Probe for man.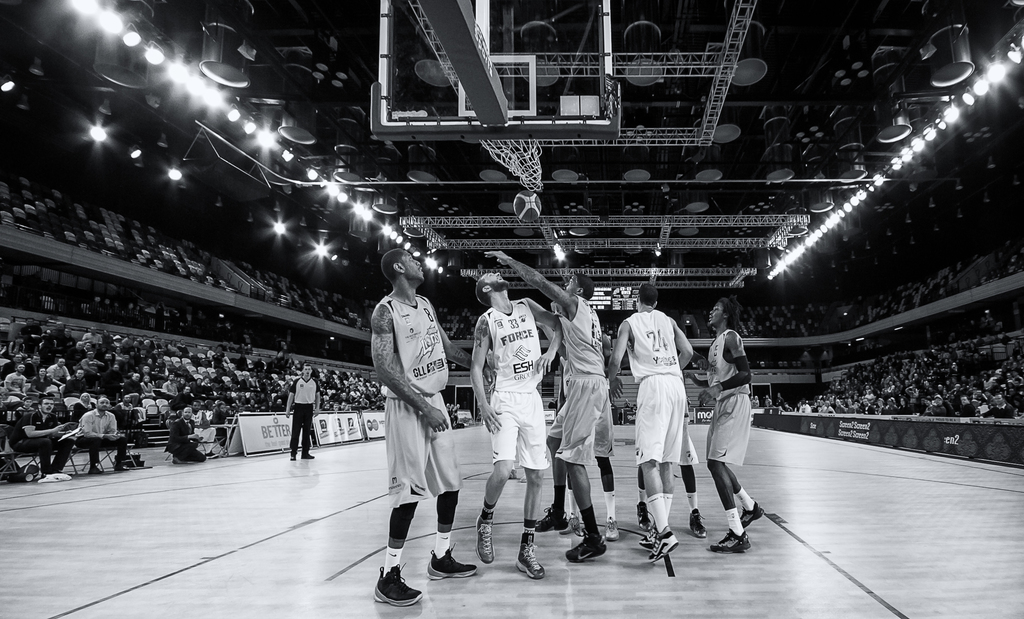
Probe result: [697, 292, 772, 571].
